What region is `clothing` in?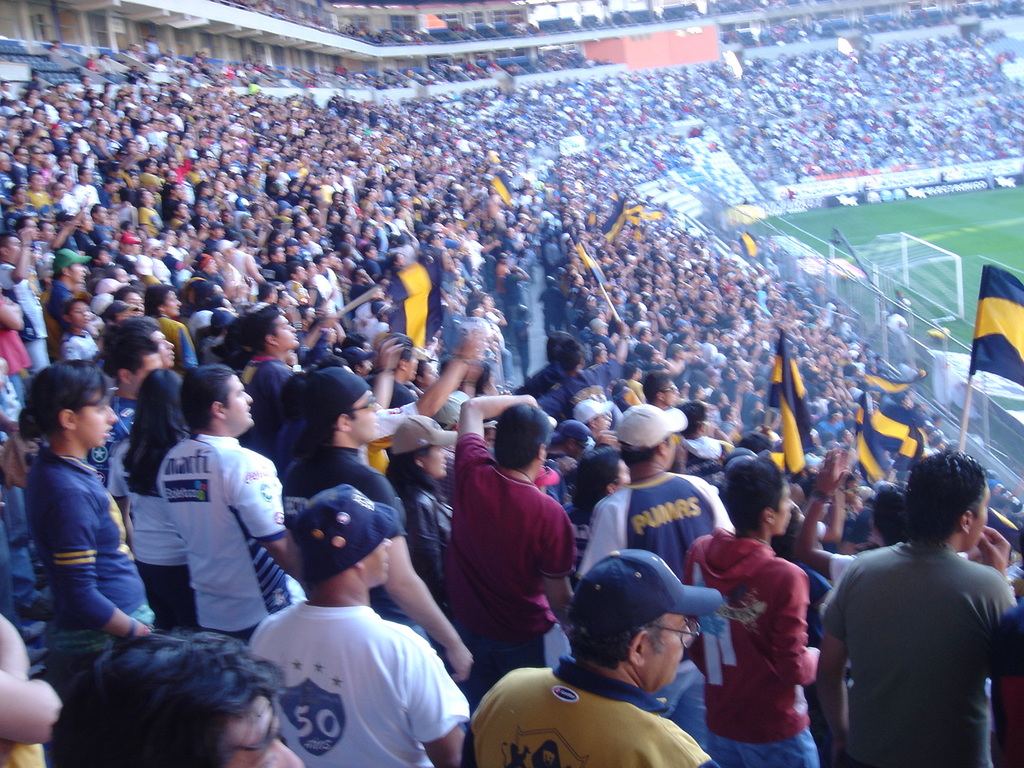
x1=575 y1=476 x2=741 y2=586.
